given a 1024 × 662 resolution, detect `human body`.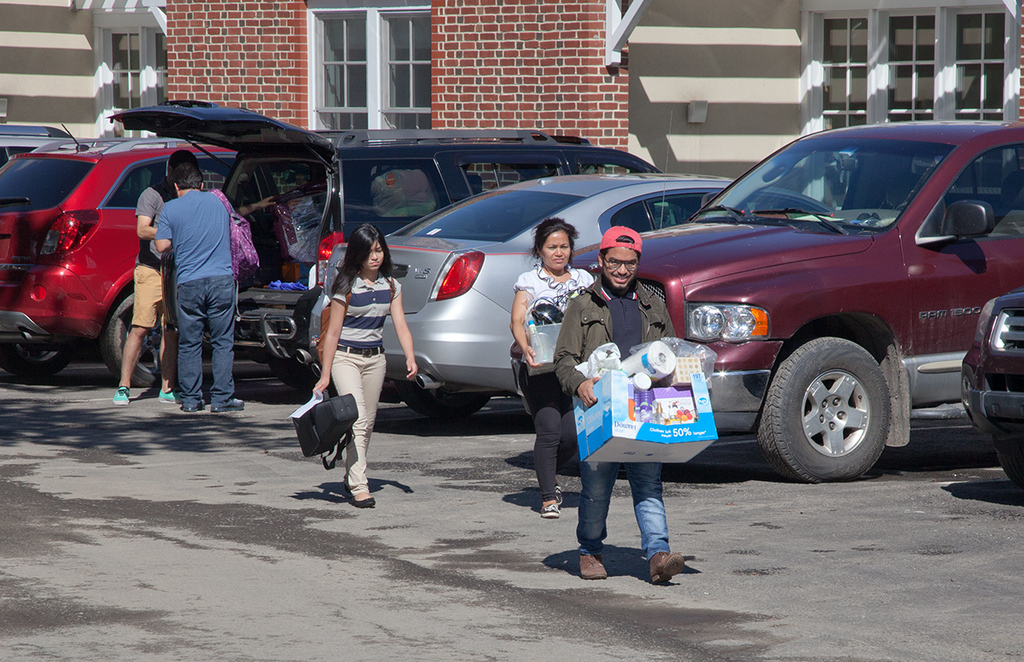
region(554, 229, 684, 582).
